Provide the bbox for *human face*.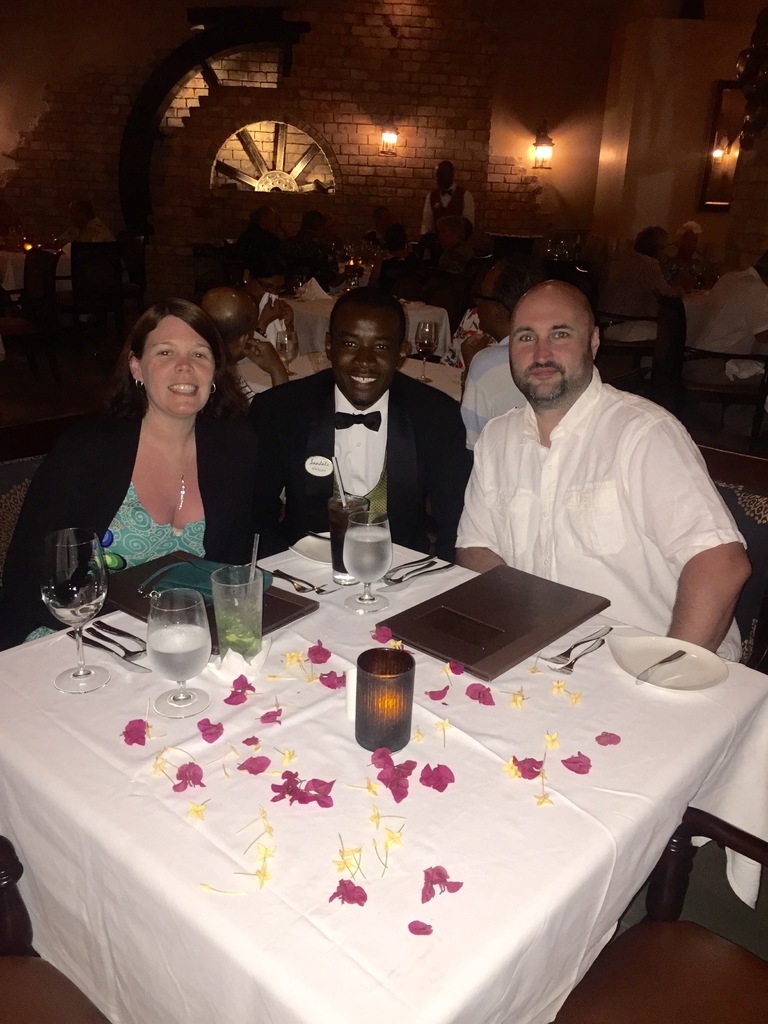
<bbox>140, 312, 217, 419</bbox>.
